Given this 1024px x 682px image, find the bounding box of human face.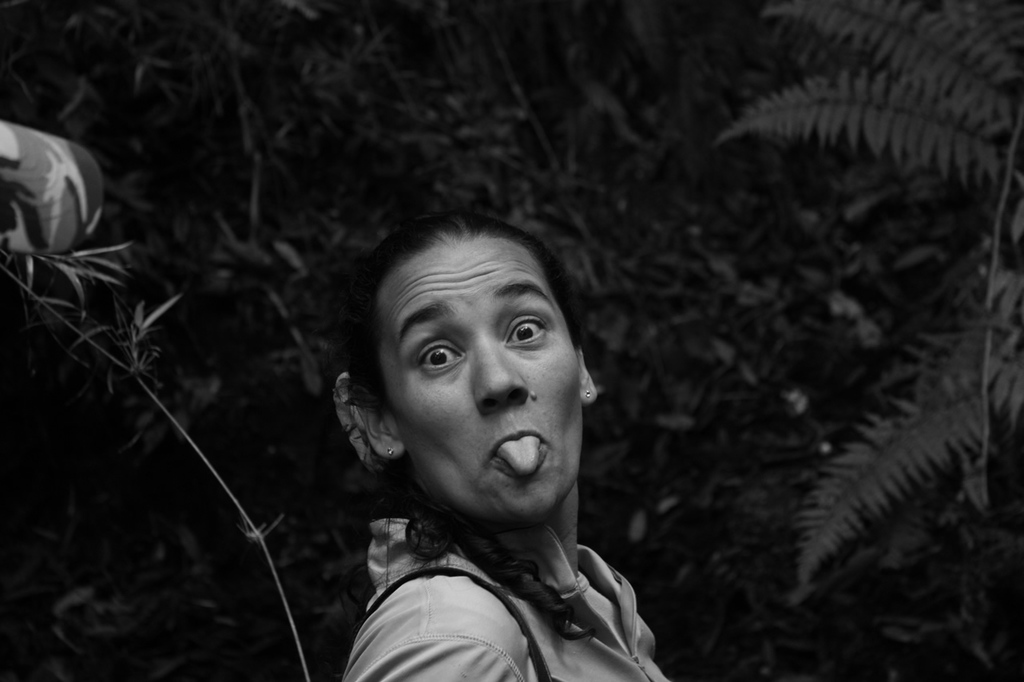
(371,230,572,515).
